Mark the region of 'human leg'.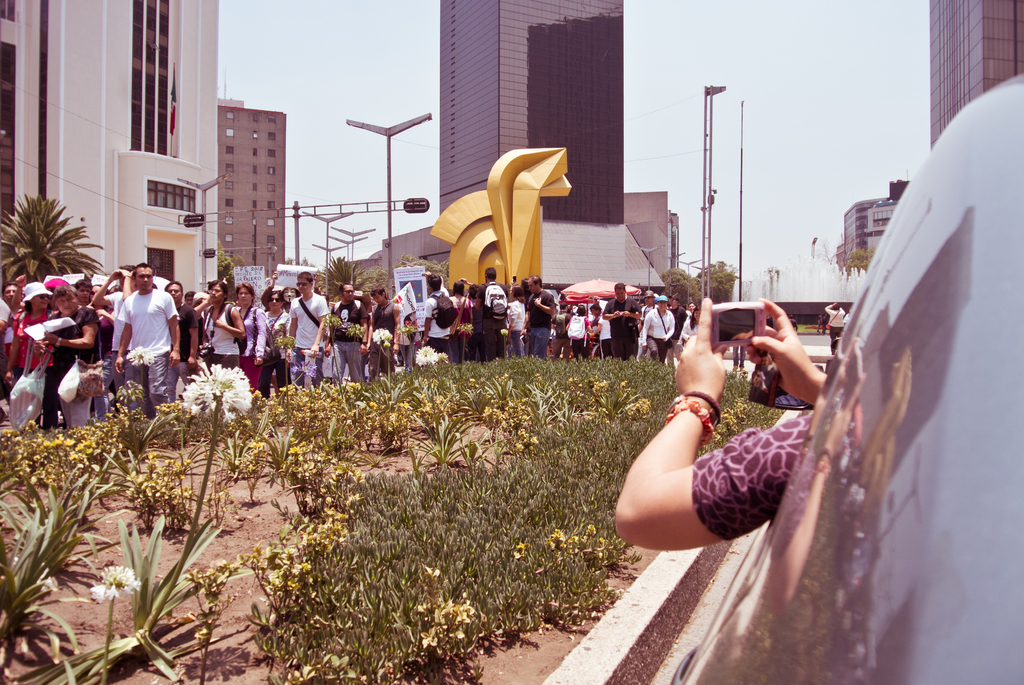
Region: (330, 341, 346, 384).
